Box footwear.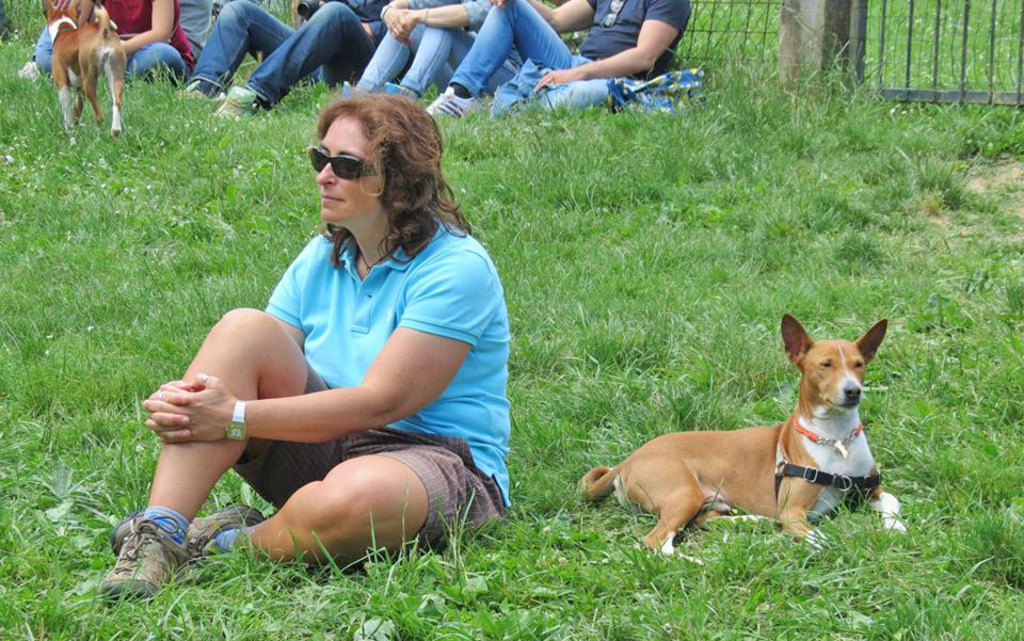
crop(102, 511, 204, 605).
